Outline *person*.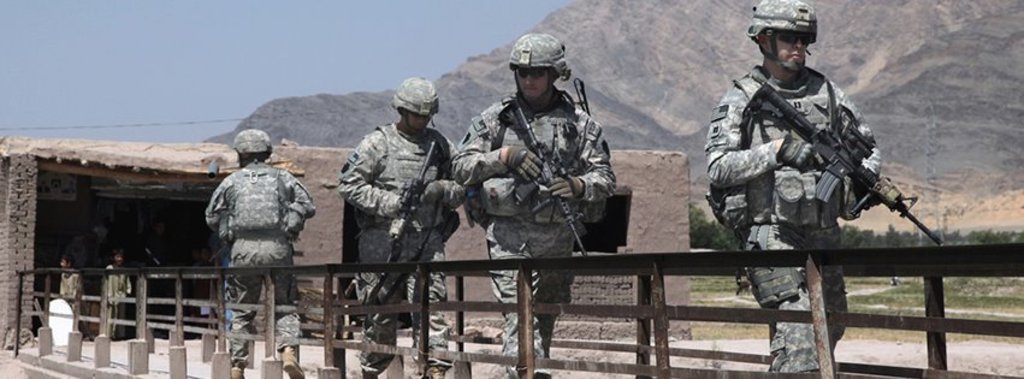
Outline: detection(203, 128, 318, 378).
